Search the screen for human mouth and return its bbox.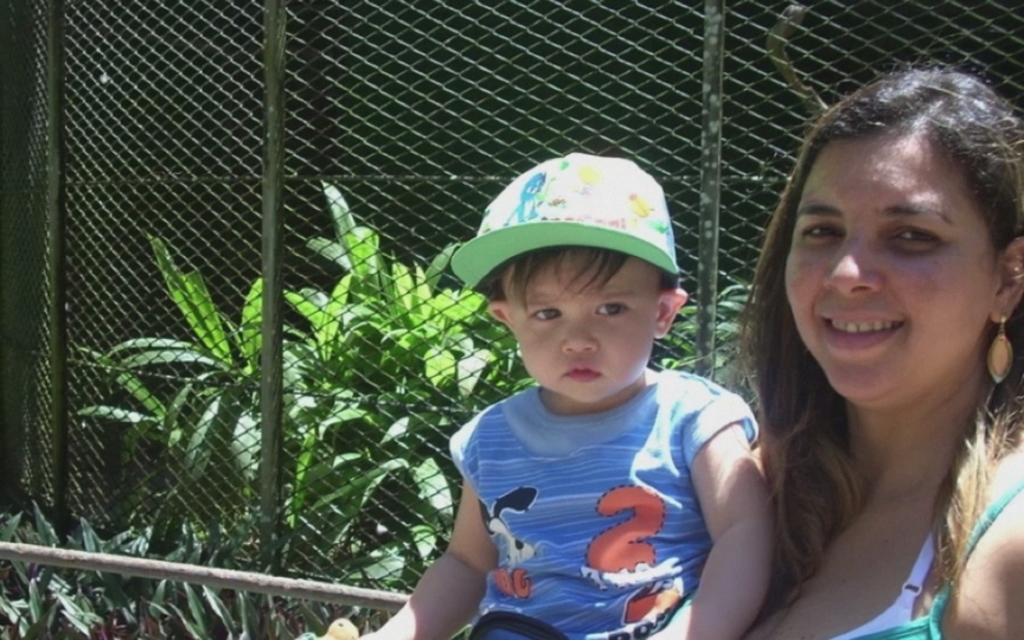
Found: l=815, t=309, r=908, b=356.
